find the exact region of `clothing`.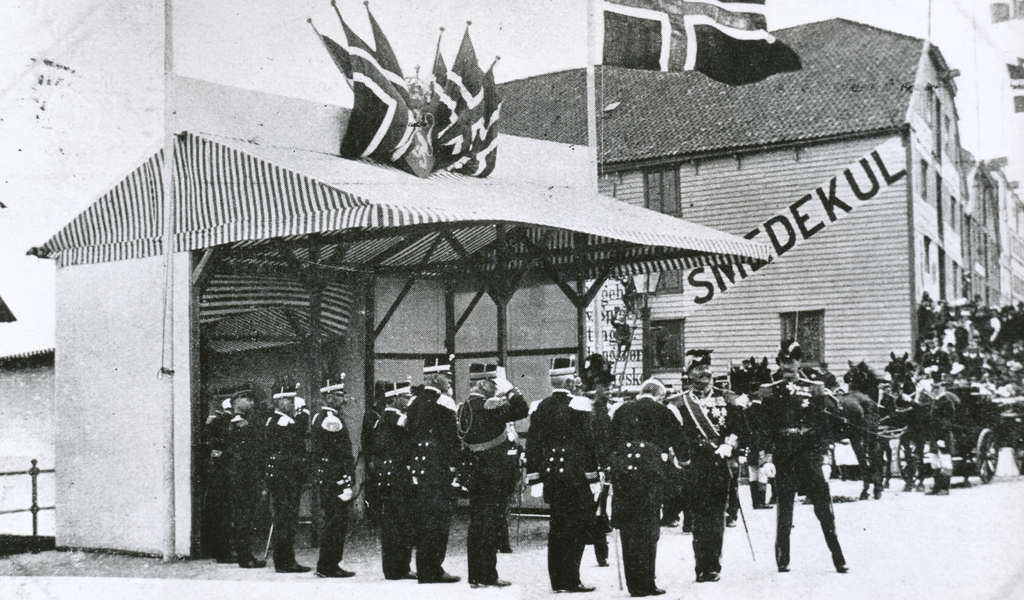
Exact region: pyautogui.locateOnScreen(263, 404, 310, 567).
